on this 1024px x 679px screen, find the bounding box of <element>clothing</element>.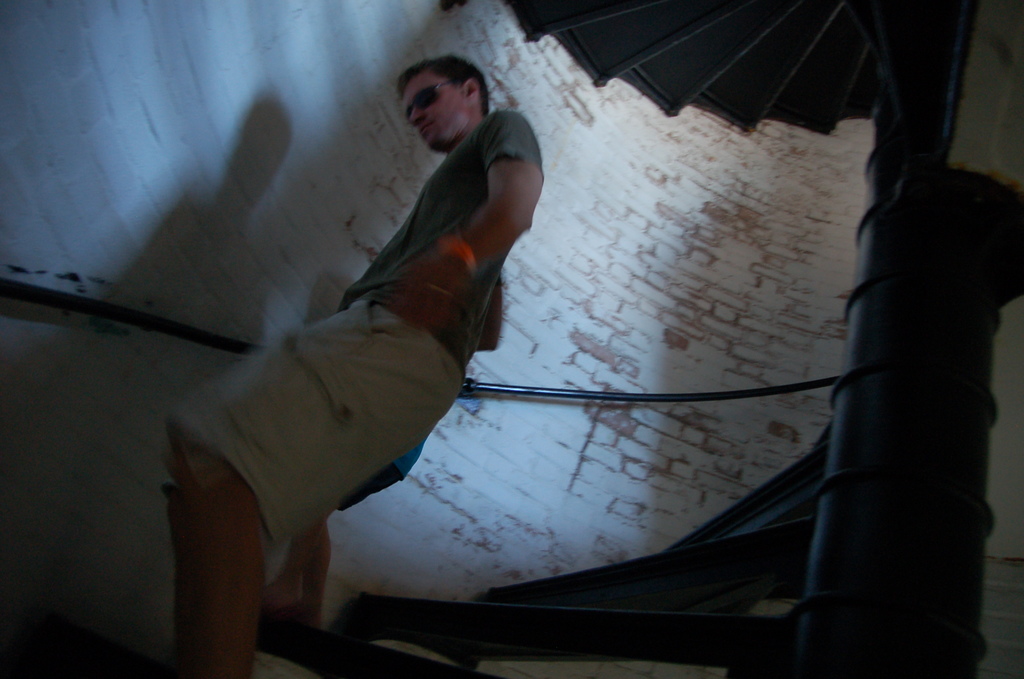
Bounding box: 334:429:438:516.
